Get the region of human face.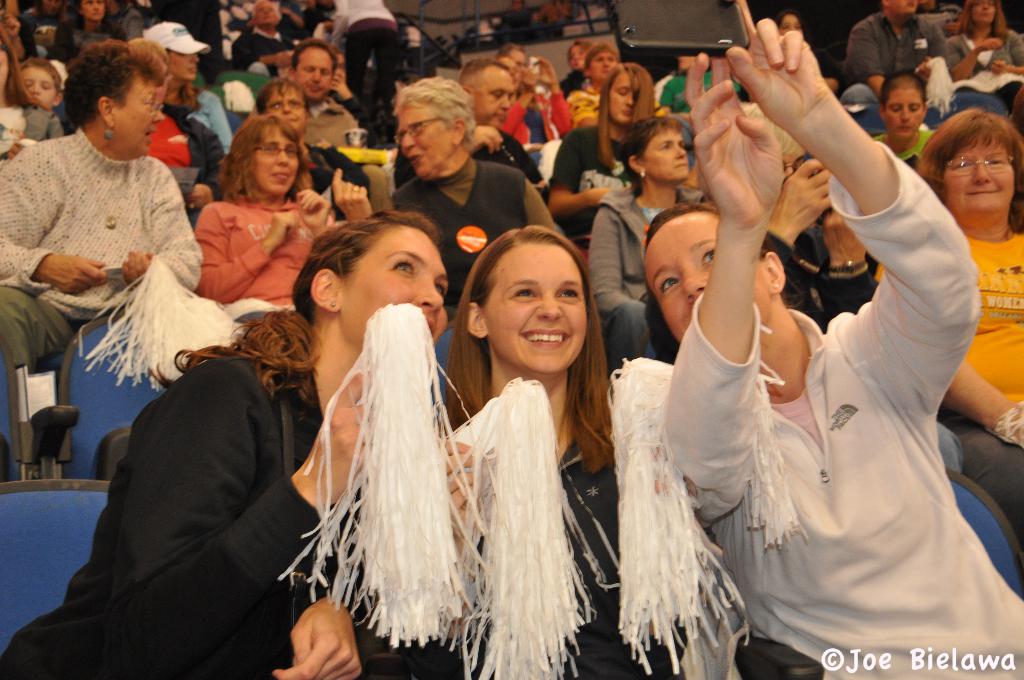
rect(648, 211, 767, 337).
